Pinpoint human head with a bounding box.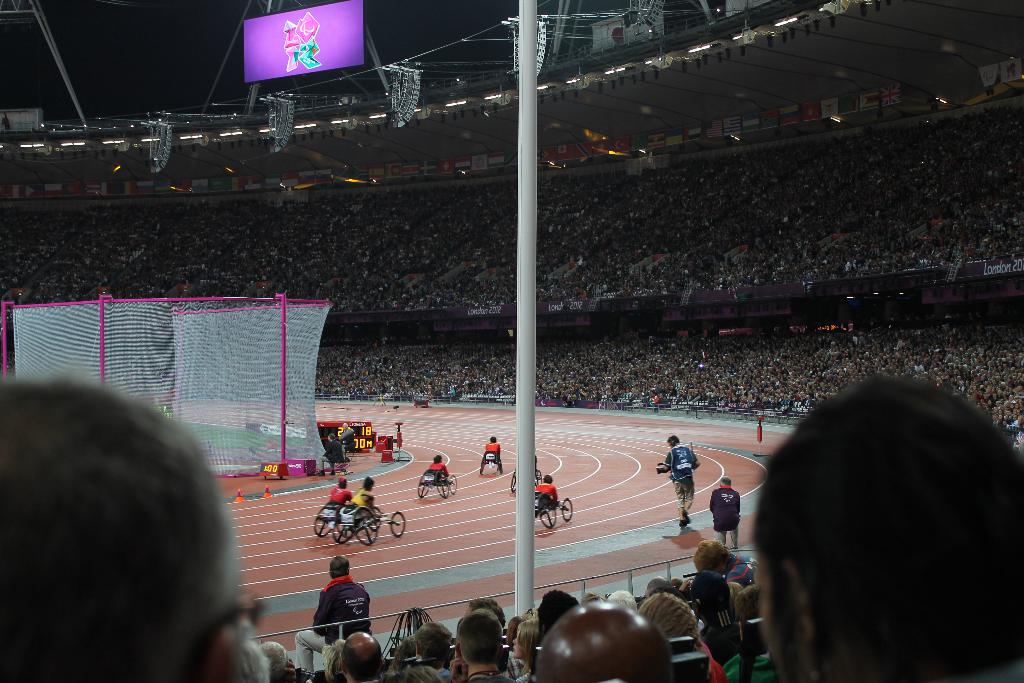
(x1=537, y1=591, x2=580, y2=641).
